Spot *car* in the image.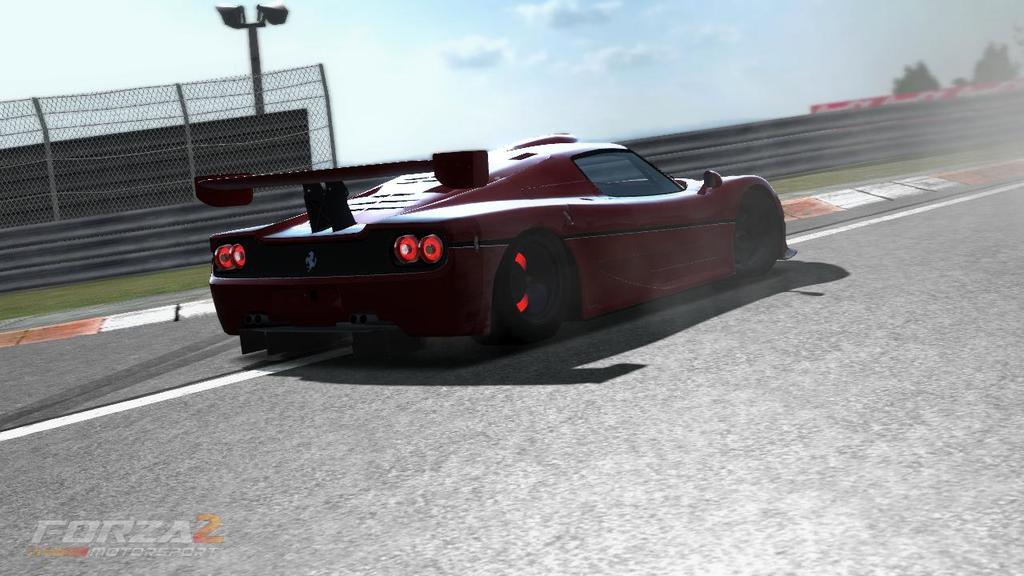
*car* found at locate(190, 126, 797, 348).
